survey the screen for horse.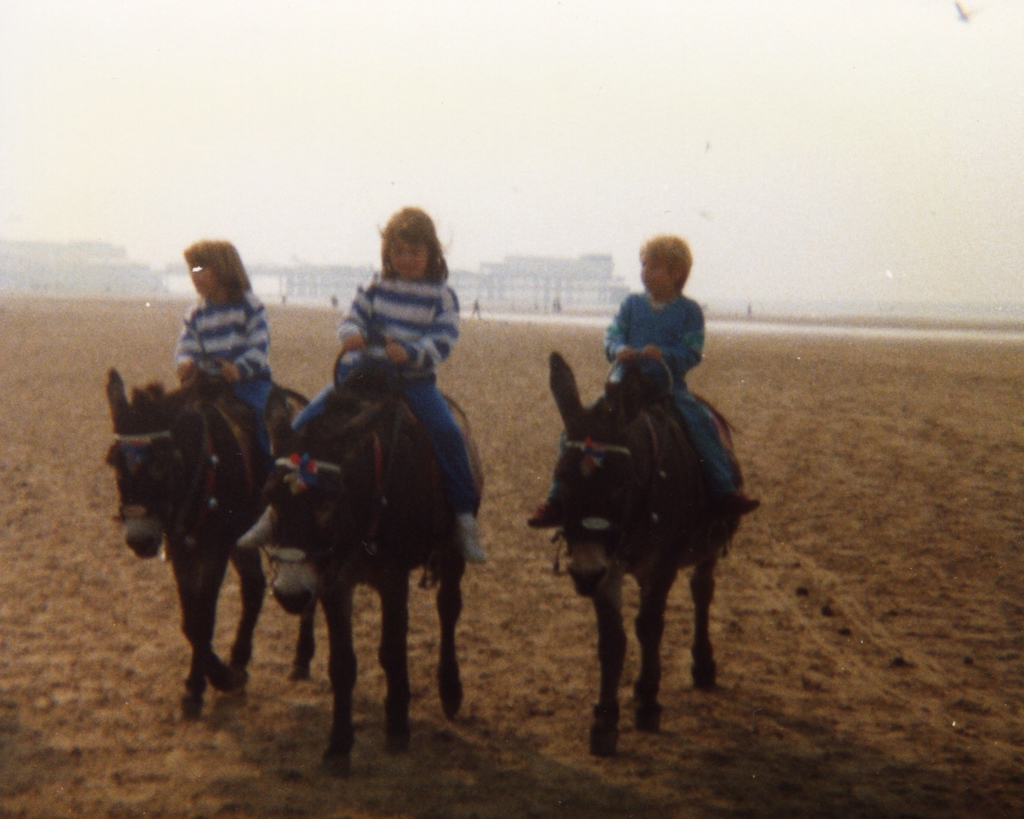
Survey found: box=[269, 373, 484, 786].
